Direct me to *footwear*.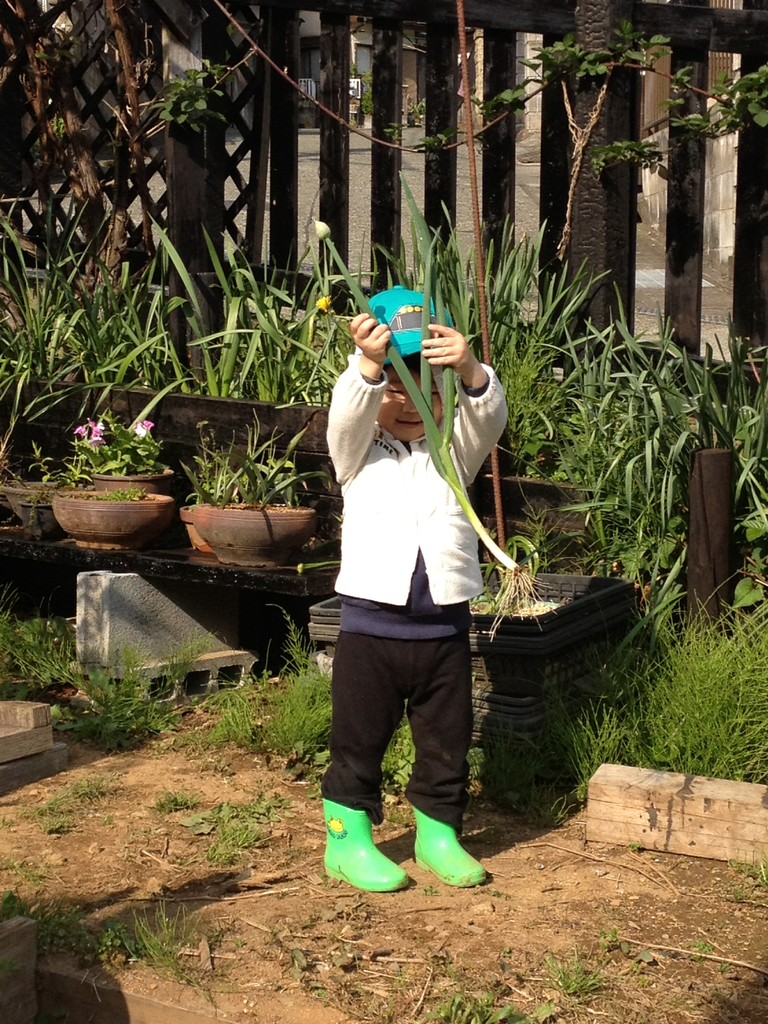
Direction: BBox(325, 794, 408, 893).
